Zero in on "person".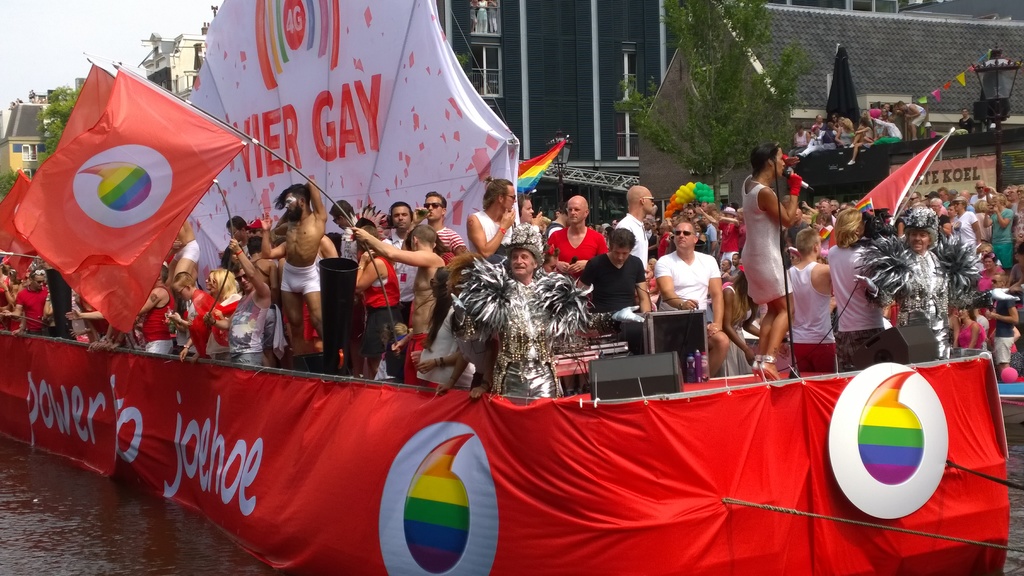
Zeroed in: (left=616, top=183, right=657, bottom=280).
